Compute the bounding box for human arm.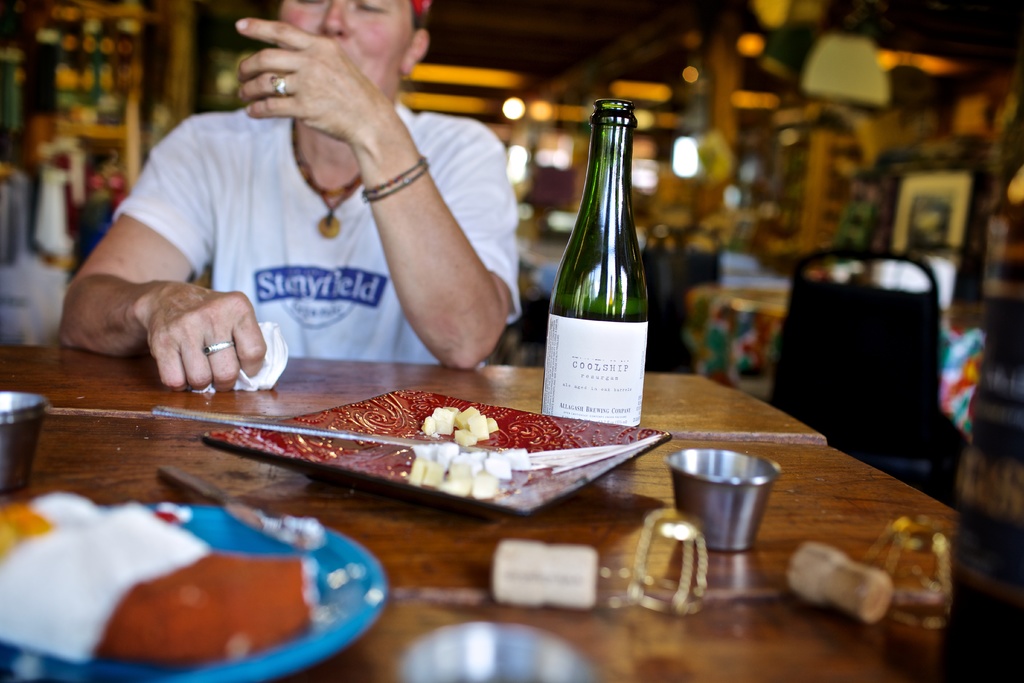
<bbox>263, 55, 513, 378</bbox>.
